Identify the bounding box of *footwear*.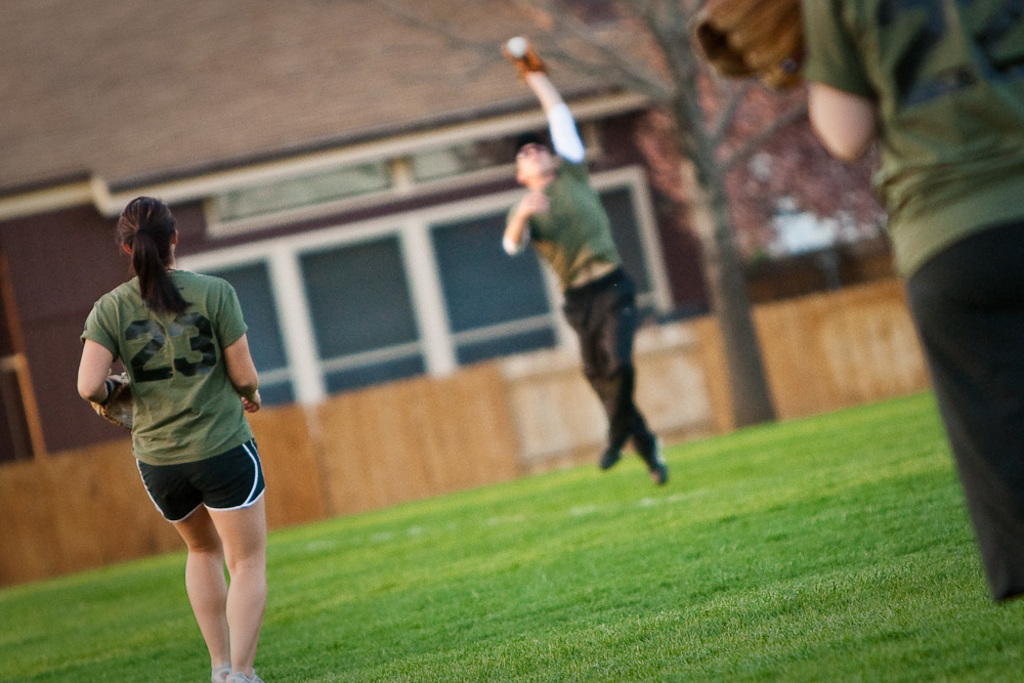
pyautogui.locateOnScreen(597, 438, 629, 473).
